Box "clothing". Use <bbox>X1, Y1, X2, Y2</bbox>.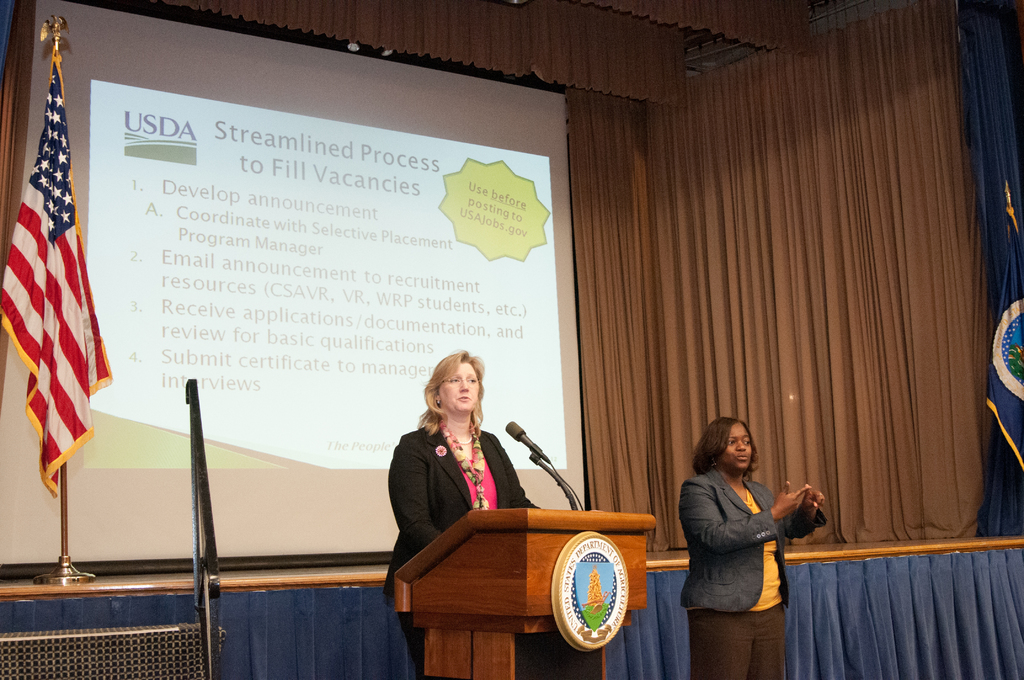
<bbox>686, 460, 792, 679</bbox>.
